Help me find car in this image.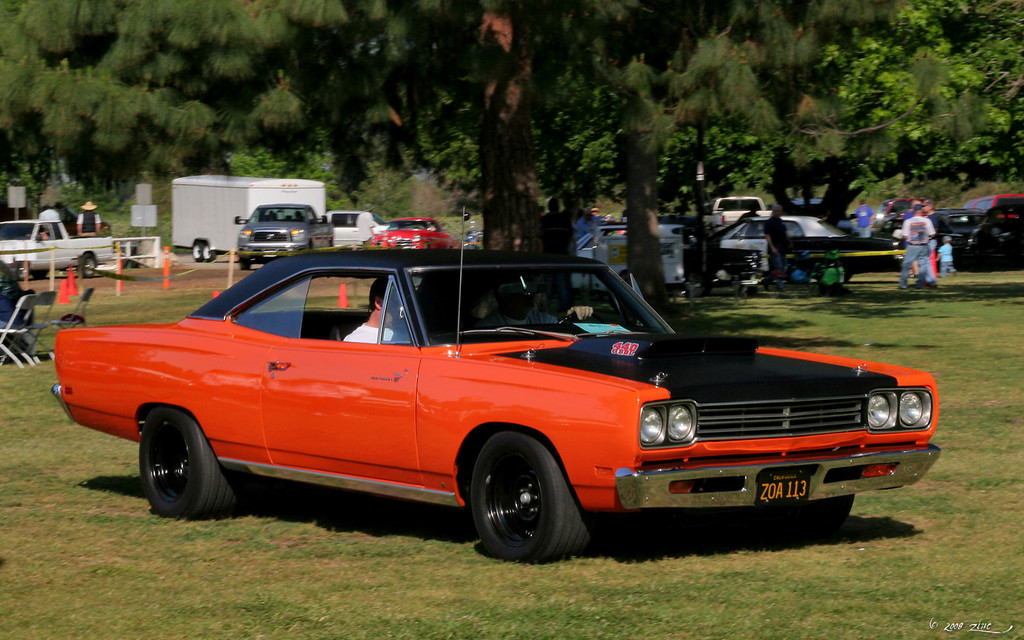
Found it: bbox(39, 205, 110, 236).
